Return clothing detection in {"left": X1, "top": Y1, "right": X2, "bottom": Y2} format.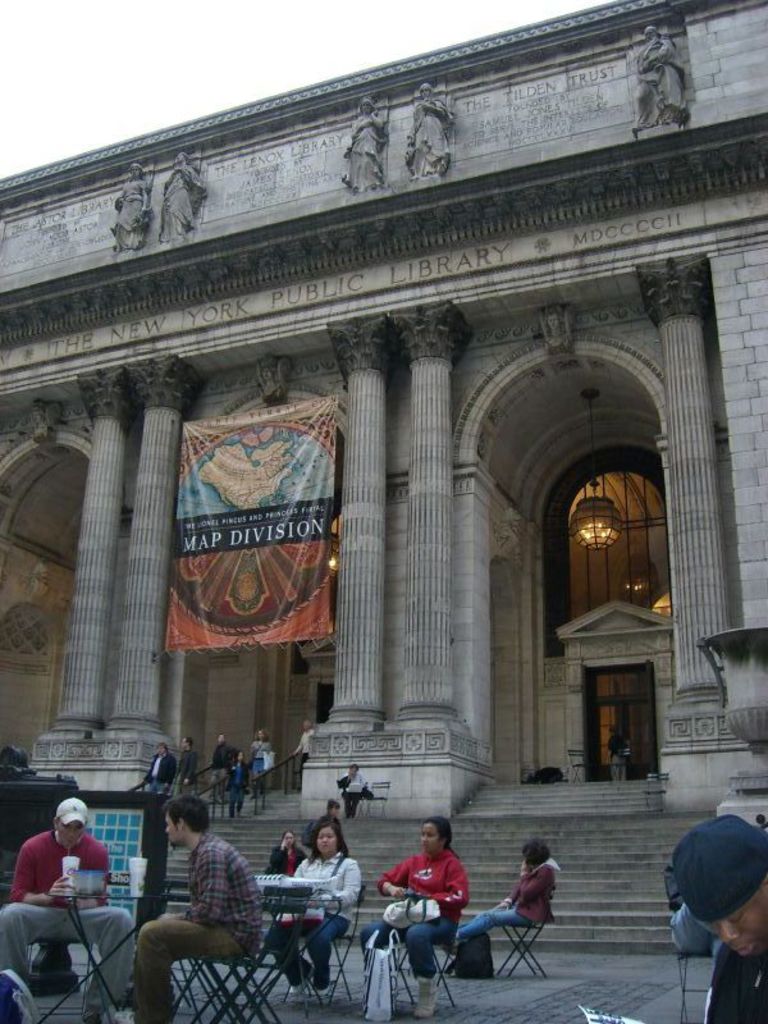
{"left": 388, "top": 841, "right": 485, "bottom": 961}.
